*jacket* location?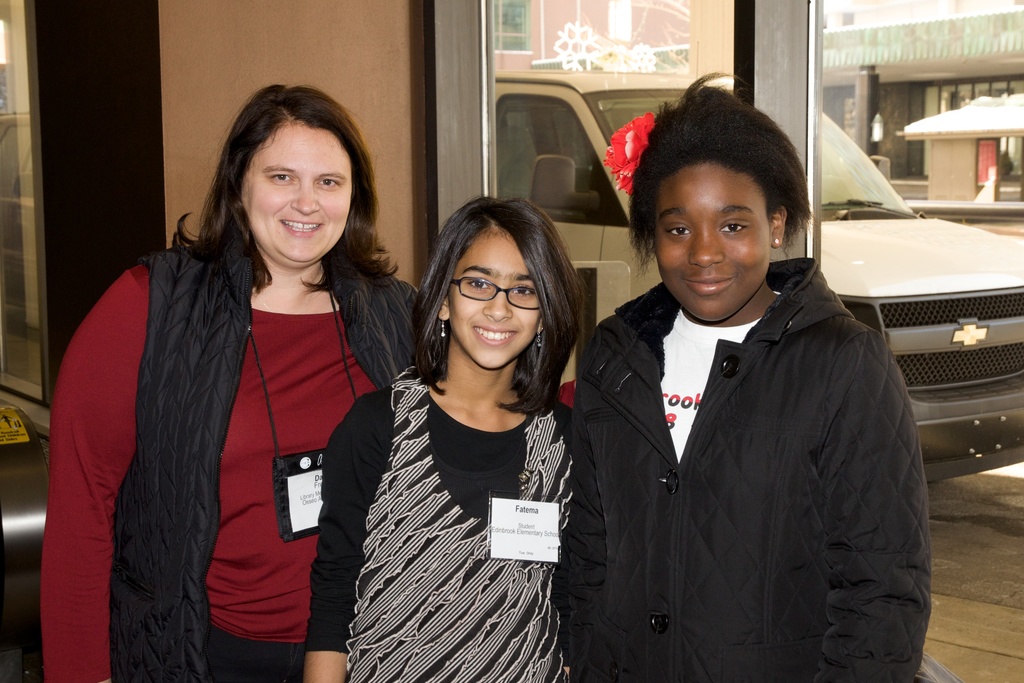
pyautogui.locateOnScreen(581, 166, 932, 682)
